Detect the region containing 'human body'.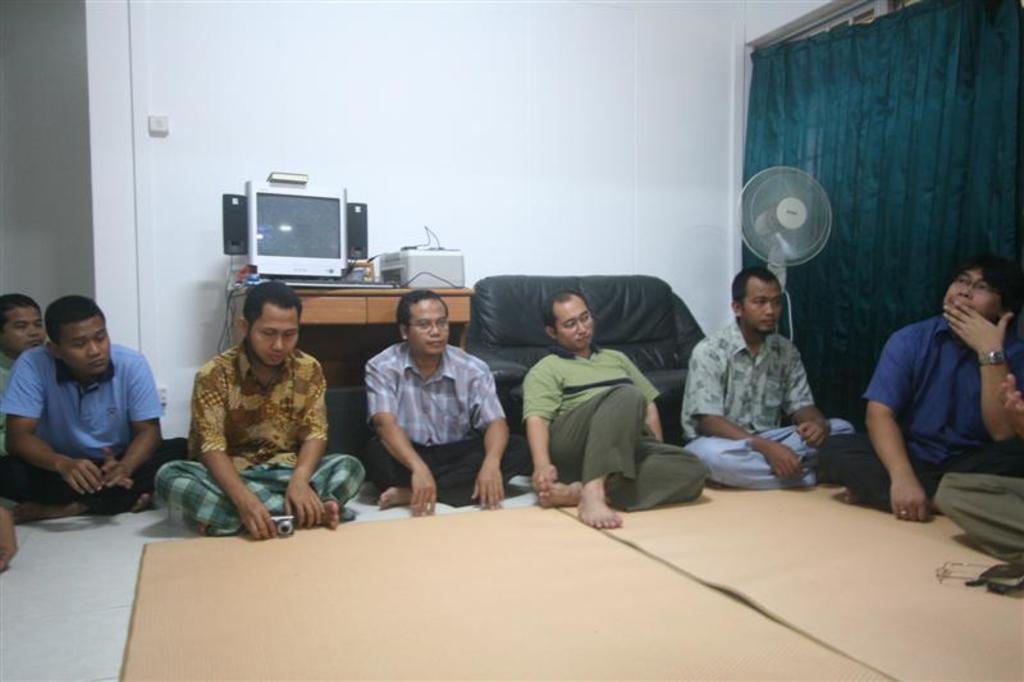
l=932, t=468, r=1023, b=566.
